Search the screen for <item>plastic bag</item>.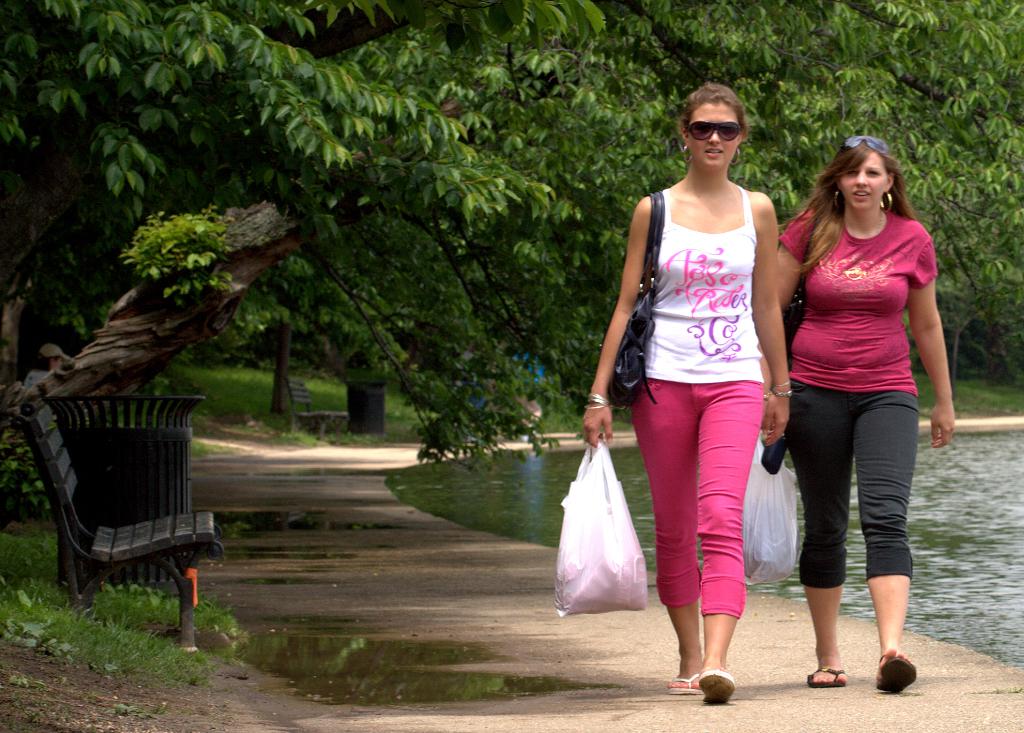
Found at BBox(552, 435, 649, 618).
